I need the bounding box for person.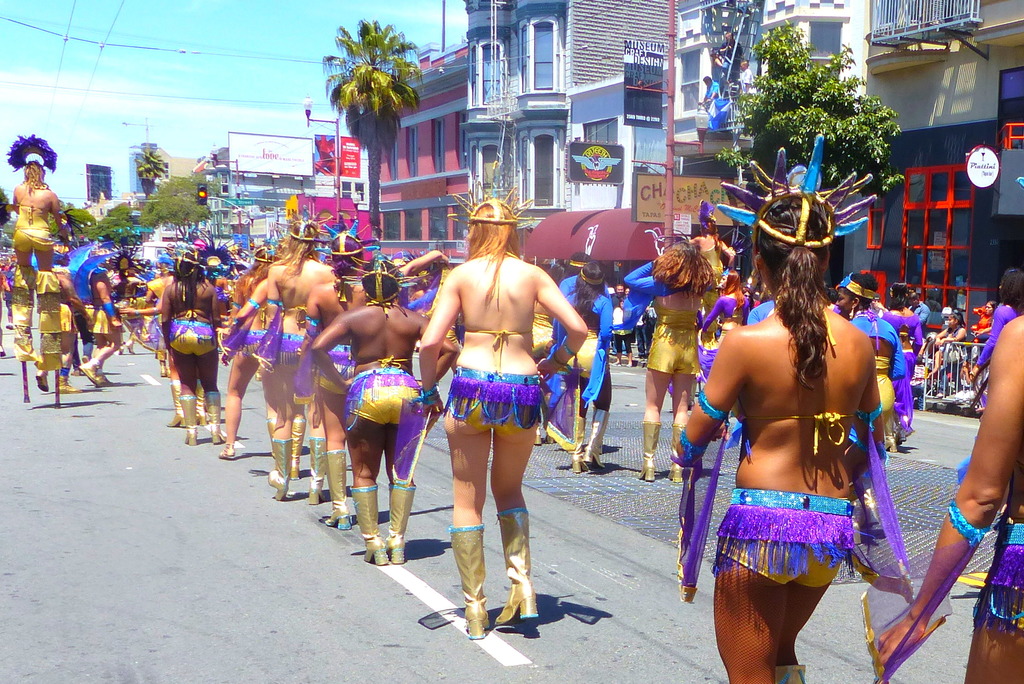
Here it is: crop(155, 281, 214, 441).
